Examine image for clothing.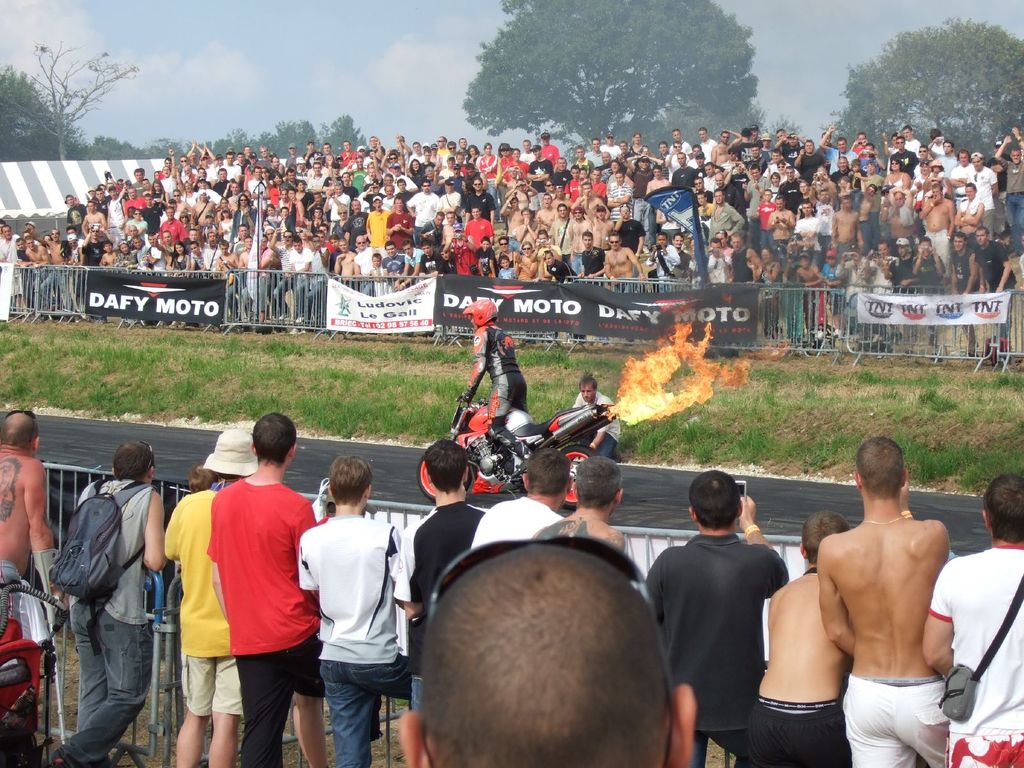
Examination result: locate(163, 490, 248, 716).
